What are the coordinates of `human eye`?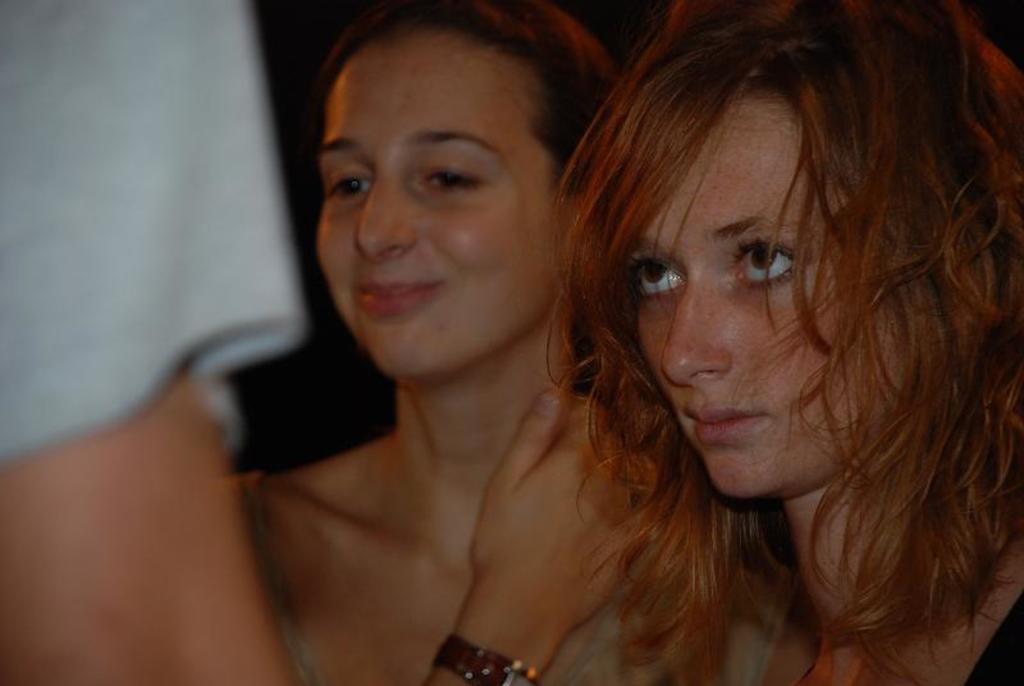
x1=627 y1=246 x2=690 y2=311.
